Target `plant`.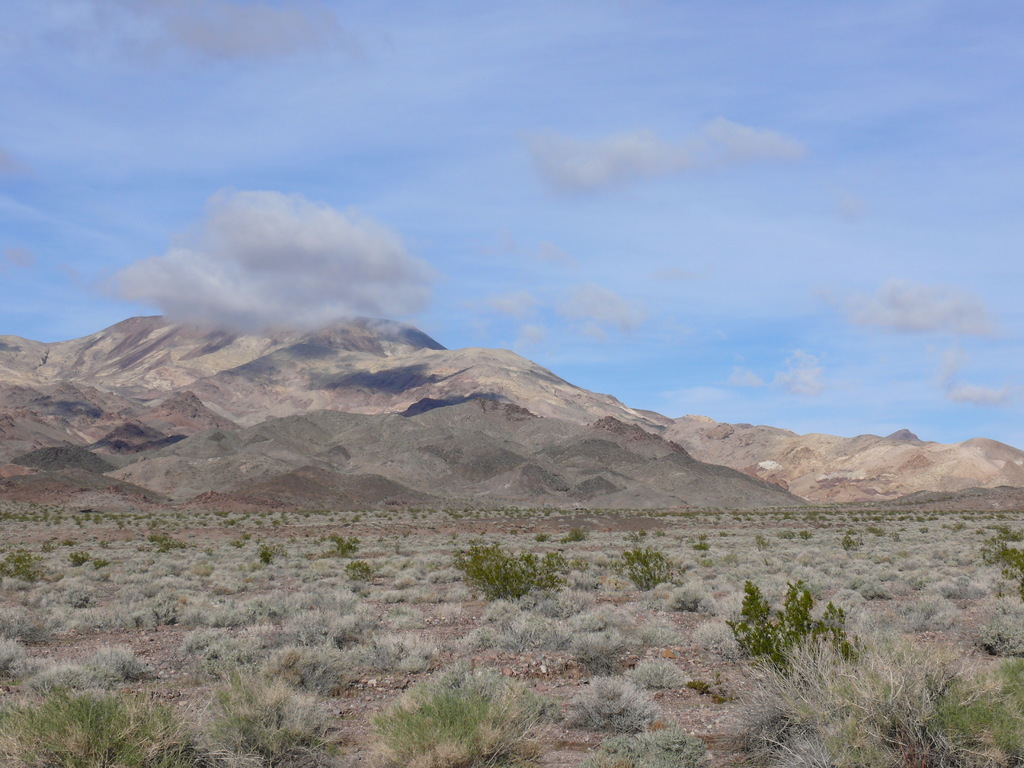
Target region: l=692, t=620, r=744, b=659.
